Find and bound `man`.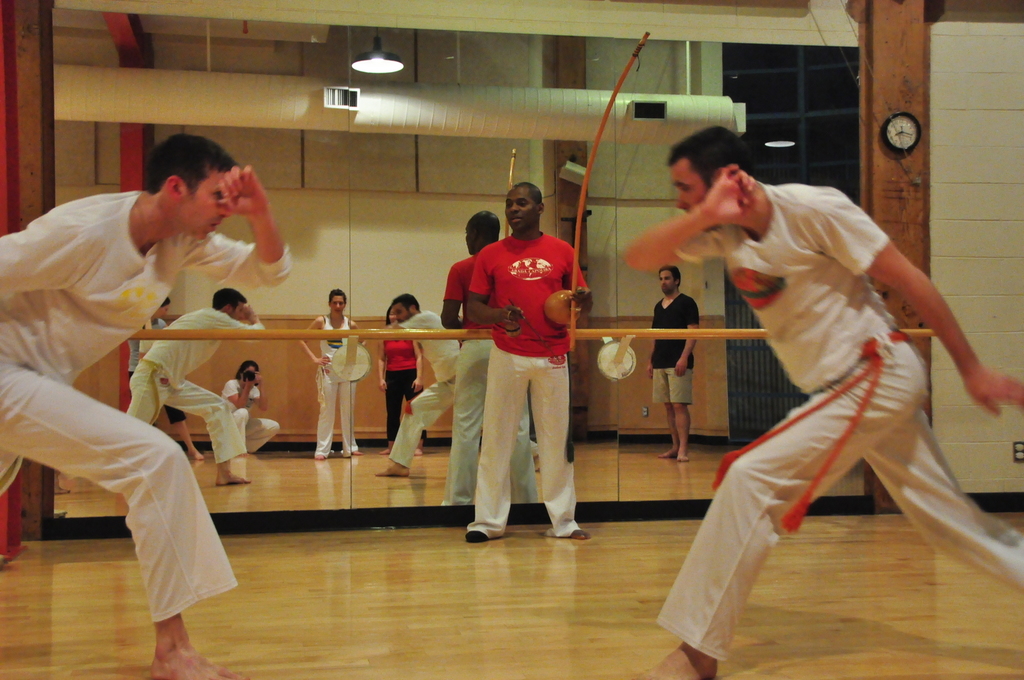
Bound: locate(0, 123, 301, 679).
